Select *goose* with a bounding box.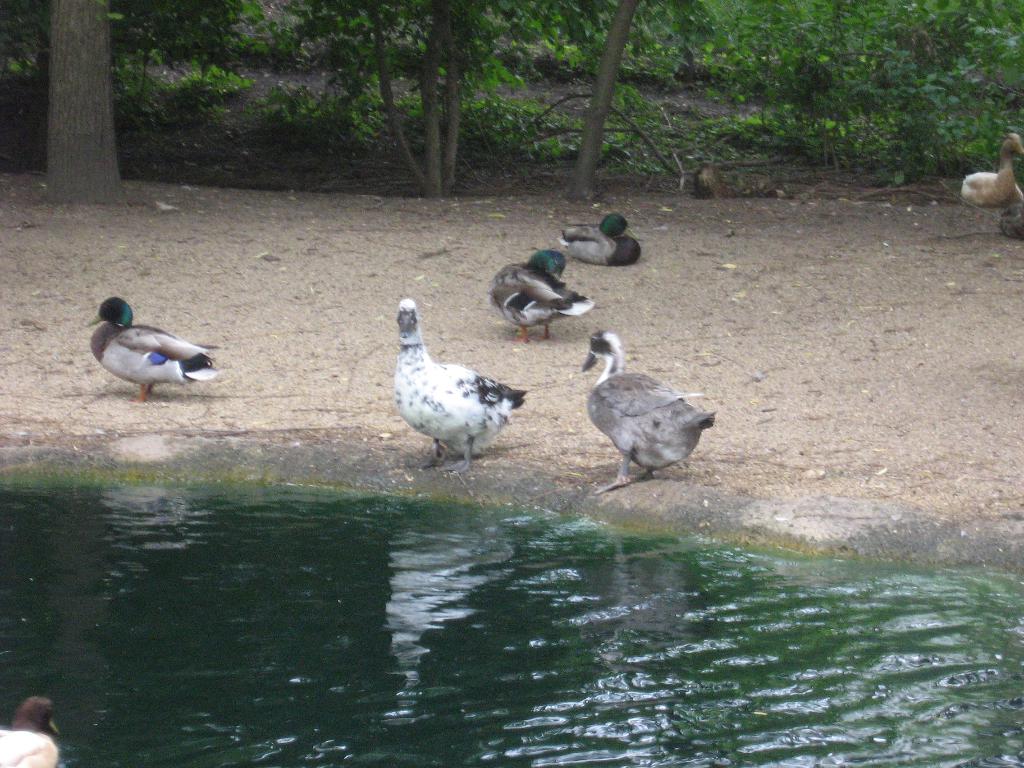
bbox=[82, 296, 210, 406].
